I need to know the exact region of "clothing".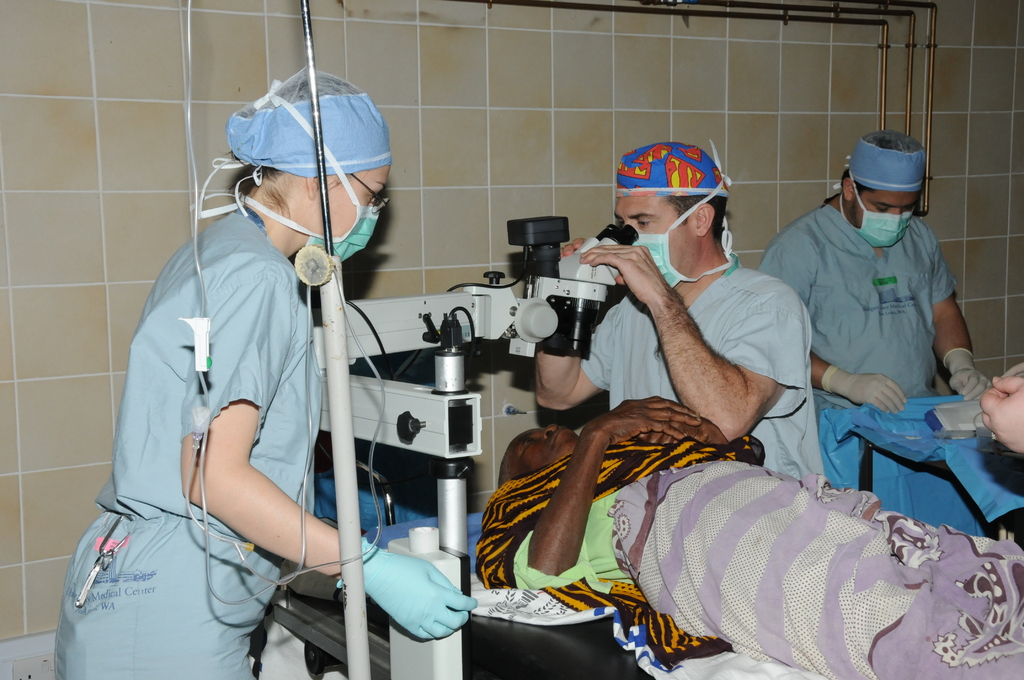
Region: l=756, t=198, r=963, b=395.
